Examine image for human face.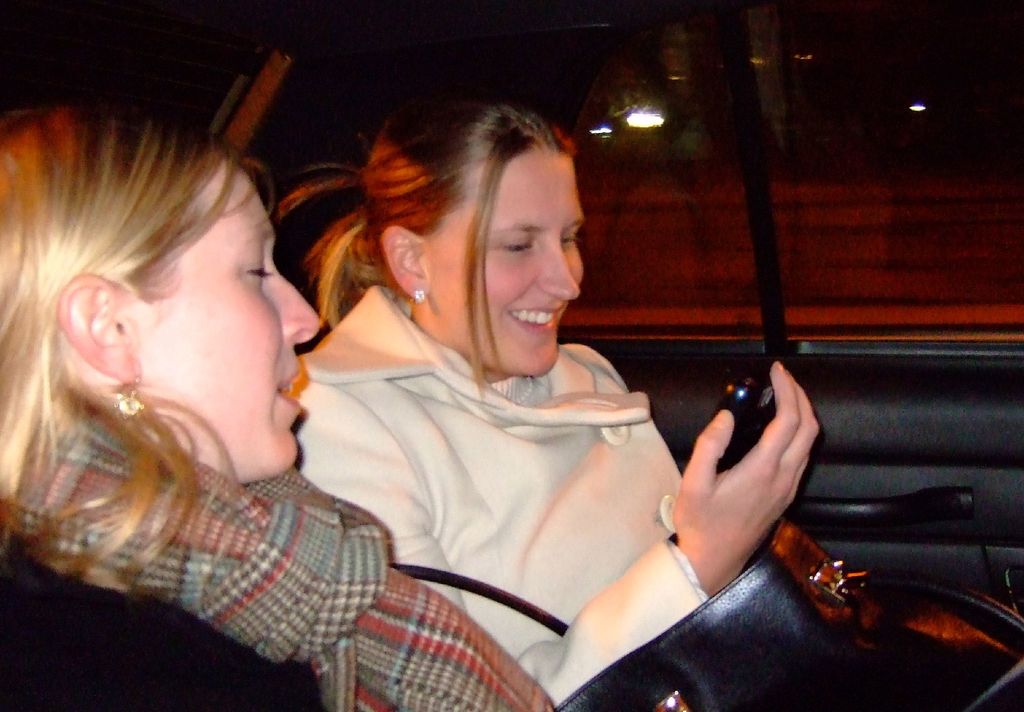
Examination result: [428, 150, 586, 364].
